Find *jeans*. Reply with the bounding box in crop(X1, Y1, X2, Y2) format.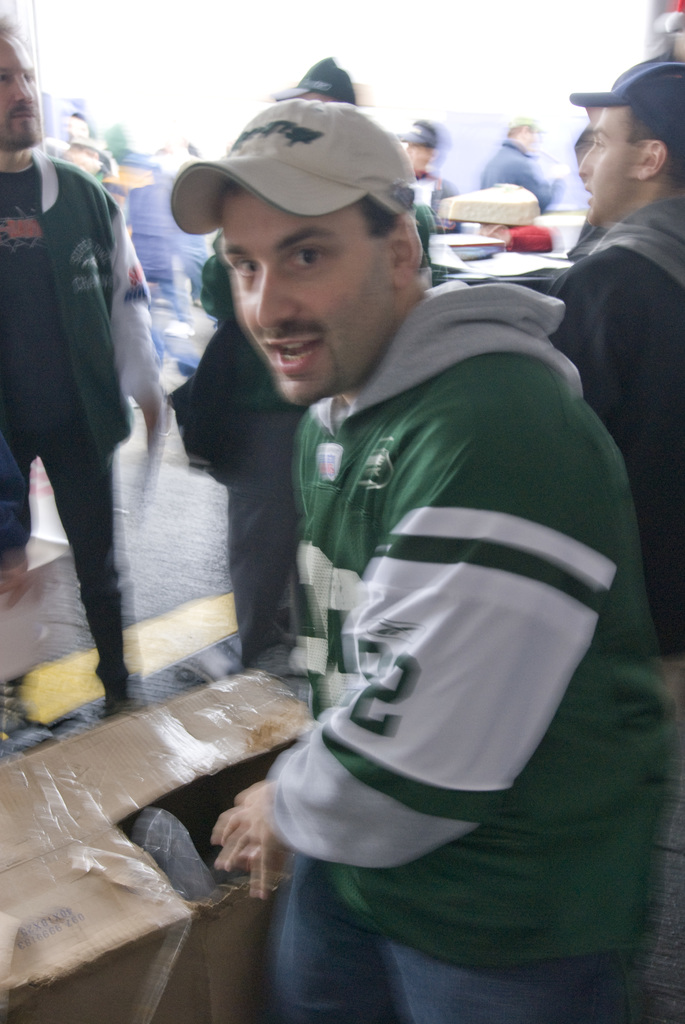
crop(209, 410, 312, 664).
